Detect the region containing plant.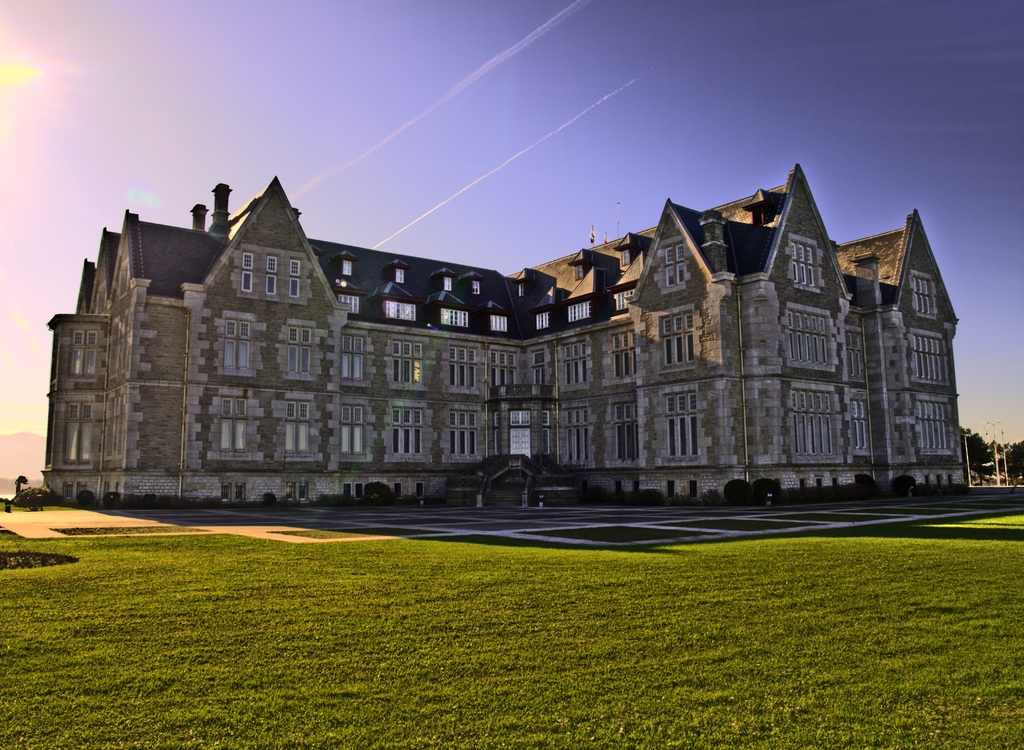
box(721, 475, 755, 511).
